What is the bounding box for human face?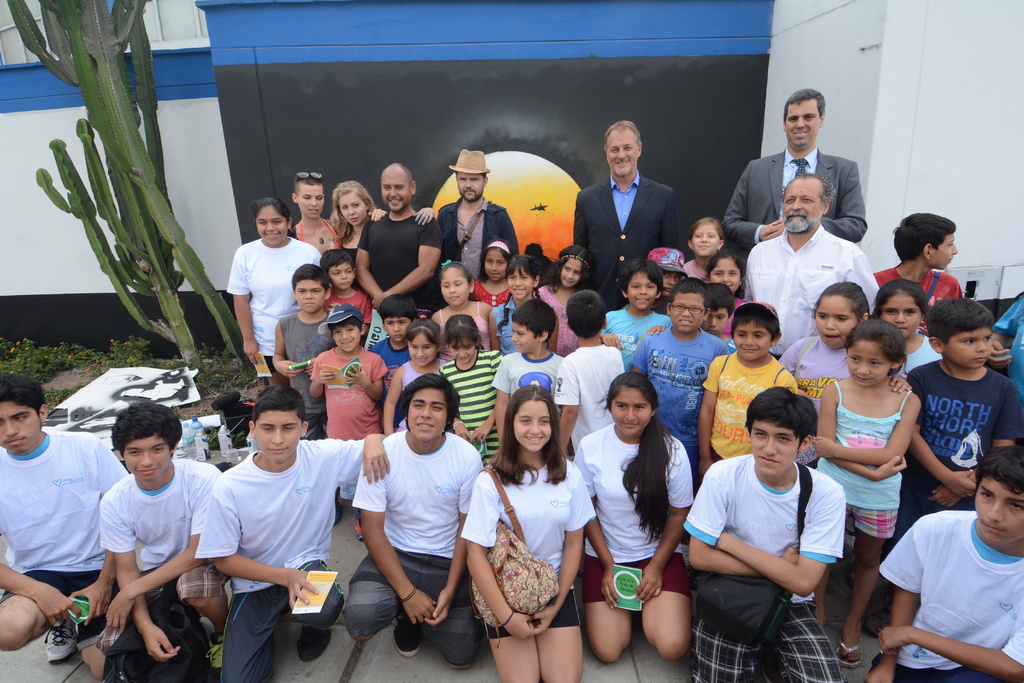
region(947, 325, 990, 366).
